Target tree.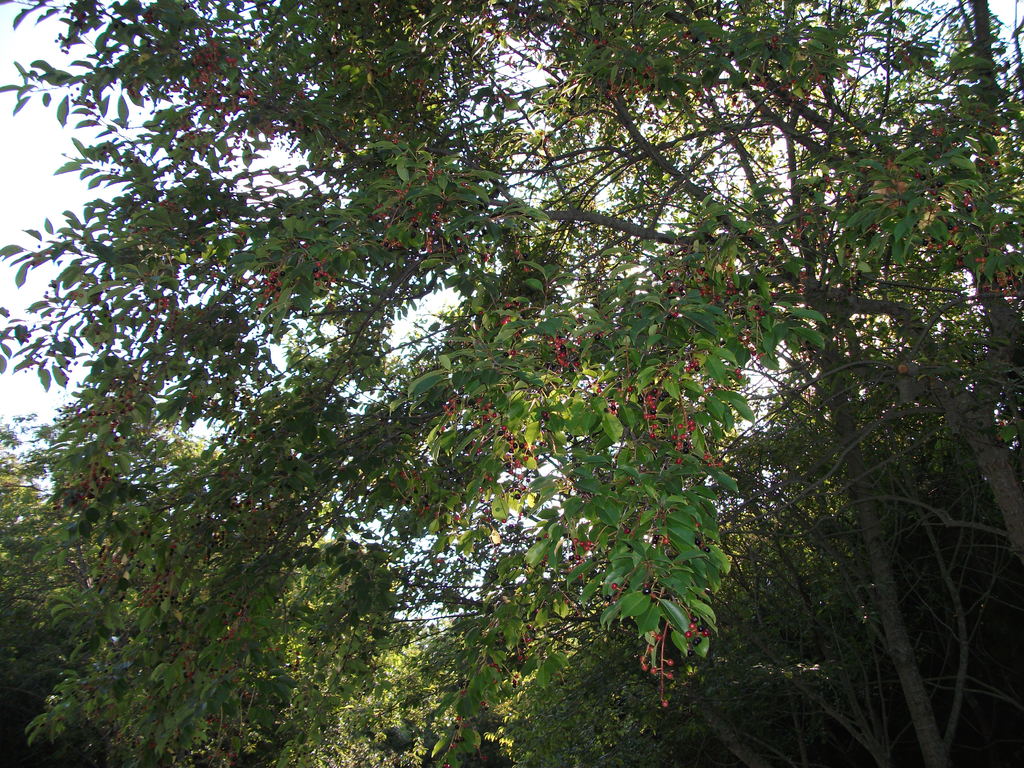
Target region: [468, 436, 852, 767].
